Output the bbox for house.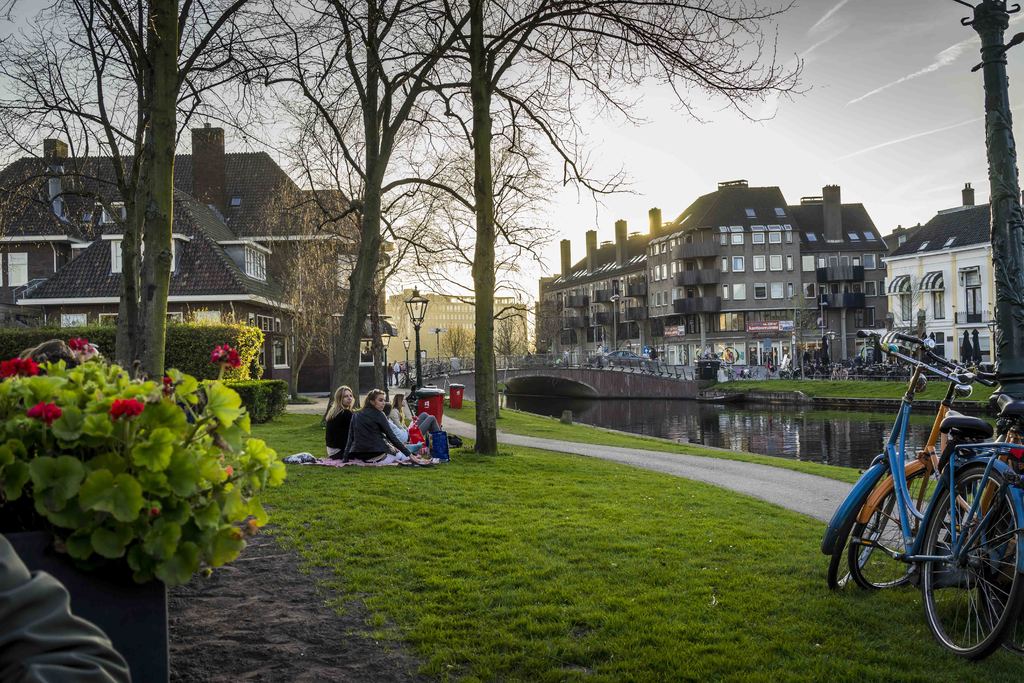
<region>885, 187, 1018, 379</region>.
